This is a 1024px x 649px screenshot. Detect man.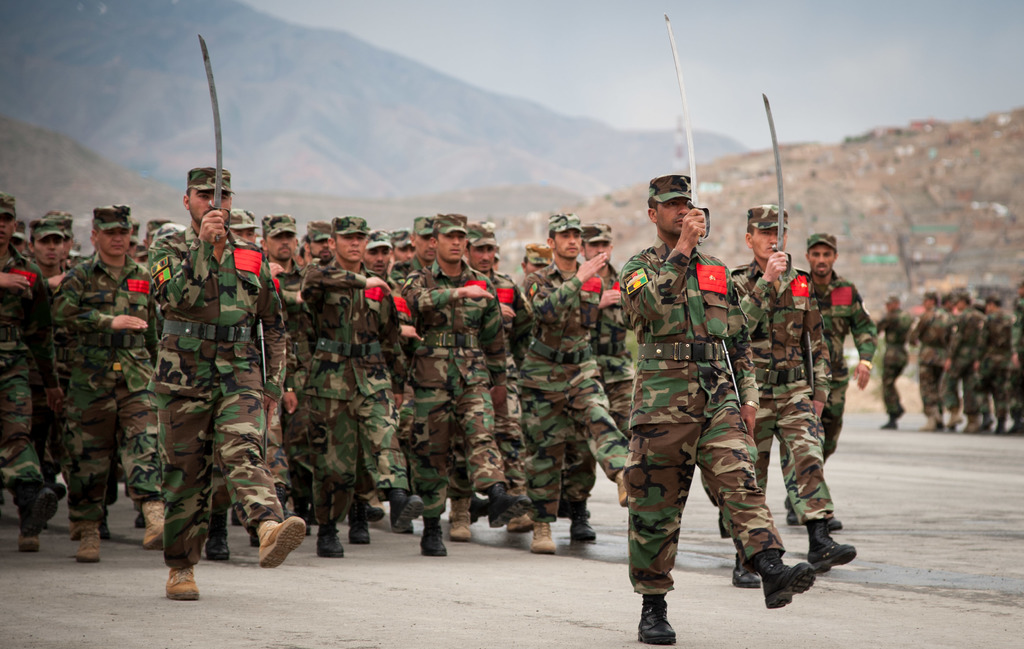
(x1=734, y1=199, x2=865, y2=590).
